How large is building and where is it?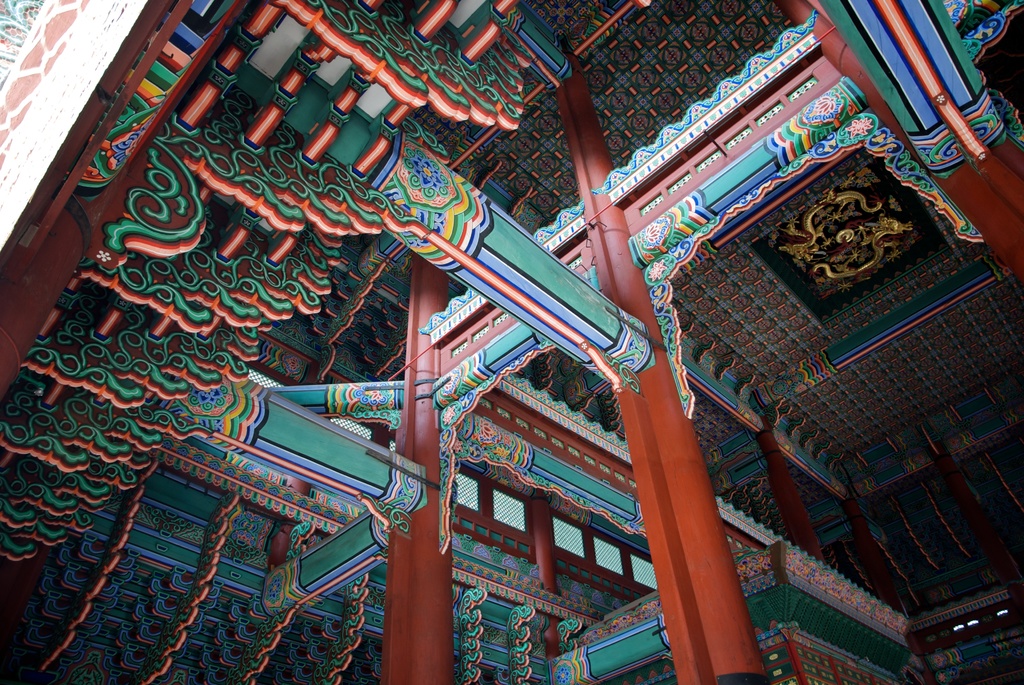
Bounding box: detection(1, 0, 1023, 684).
